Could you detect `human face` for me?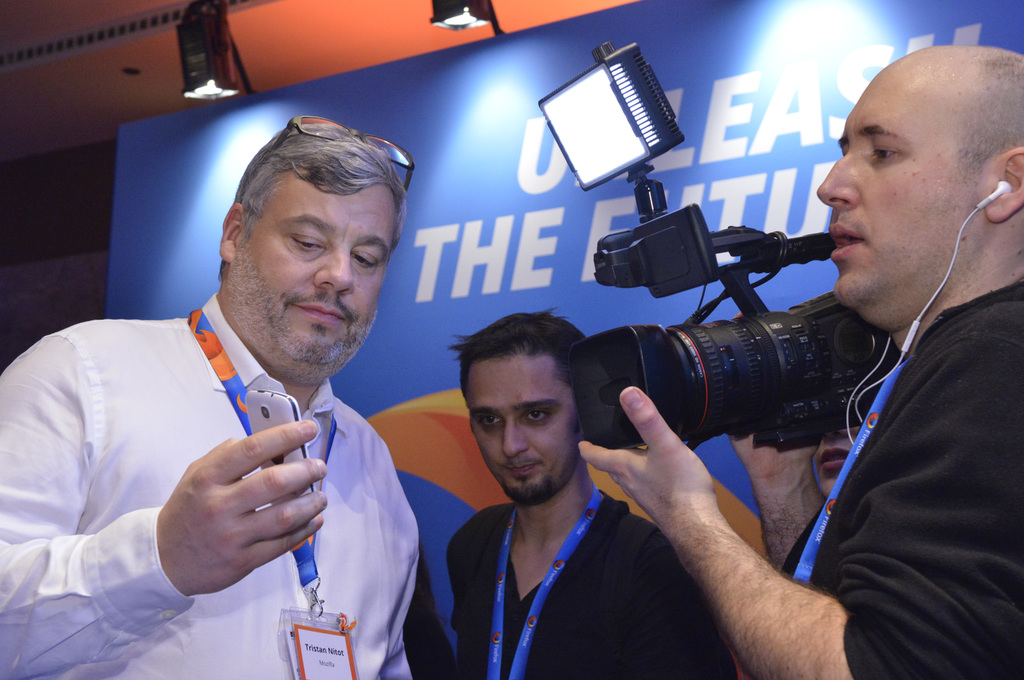
Detection result: pyautogui.locateOnScreen(237, 166, 401, 373).
